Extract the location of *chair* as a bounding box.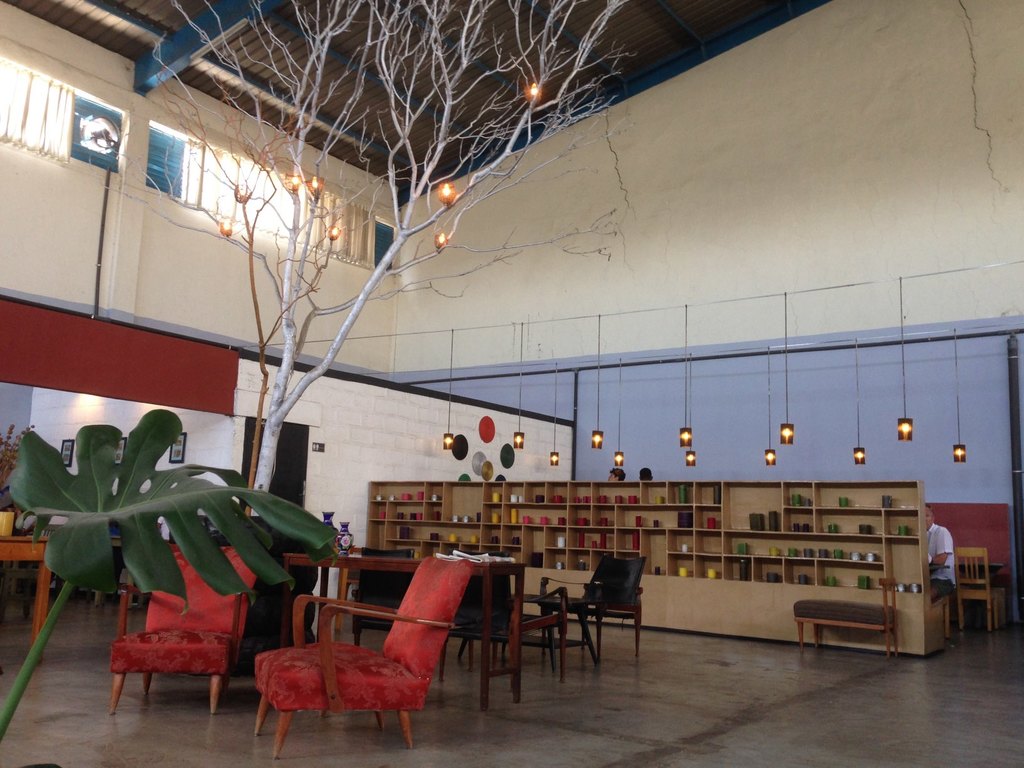
left=444, top=550, right=563, bottom=684.
